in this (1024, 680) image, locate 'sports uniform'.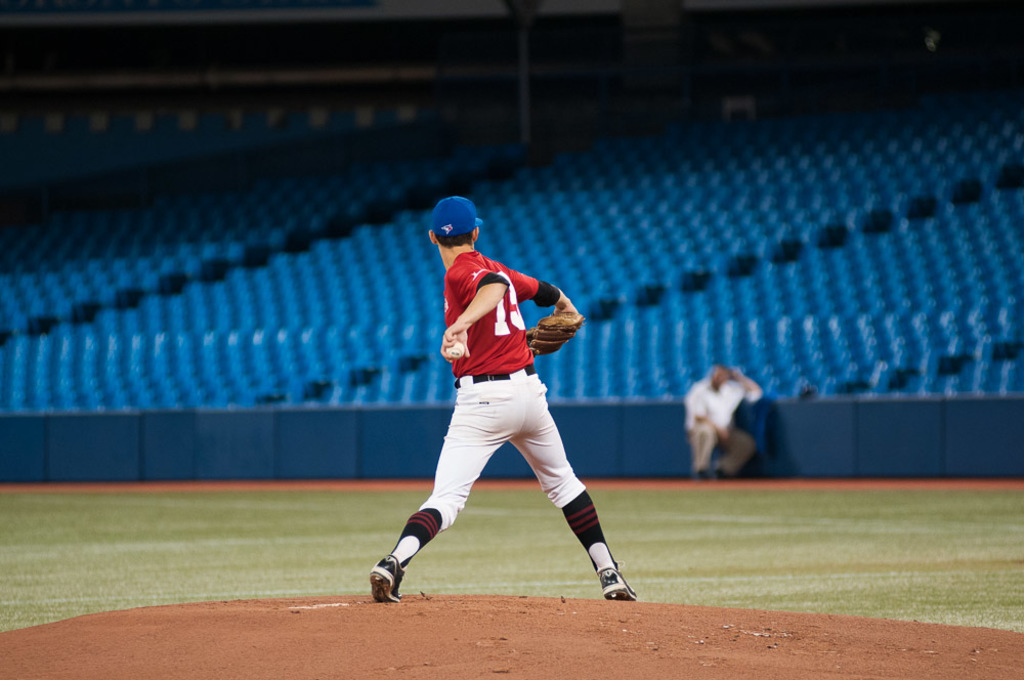
Bounding box: (x1=387, y1=245, x2=631, y2=571).
